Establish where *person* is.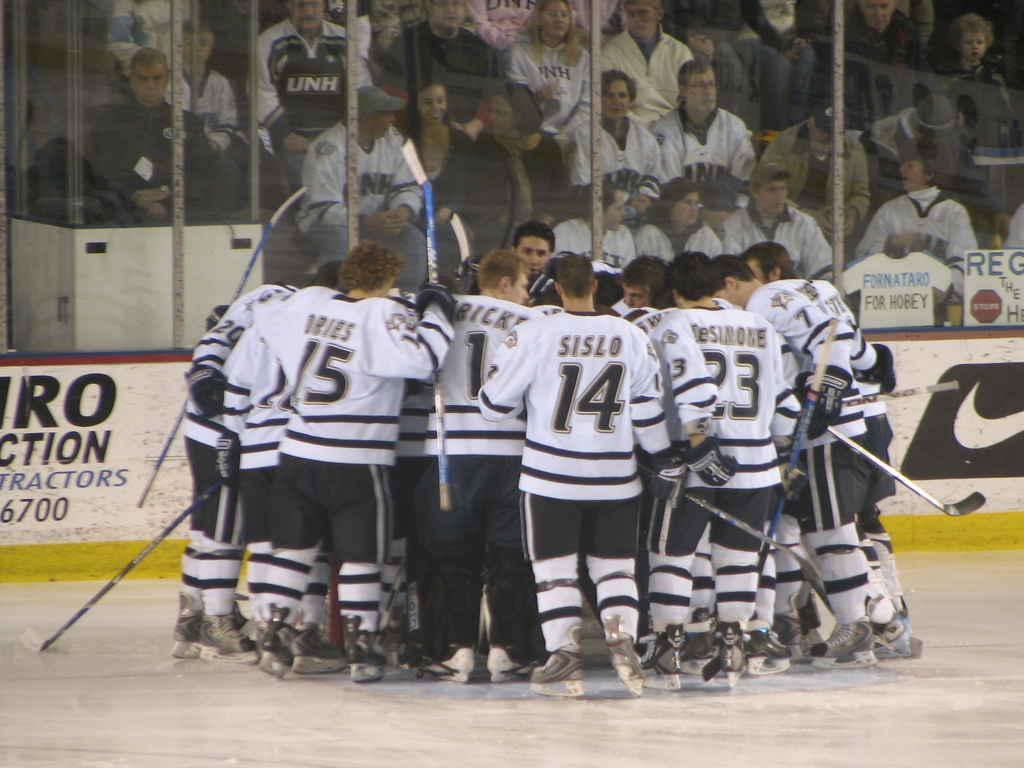
Established at <region>913, 6, 1023, 223</region>.
